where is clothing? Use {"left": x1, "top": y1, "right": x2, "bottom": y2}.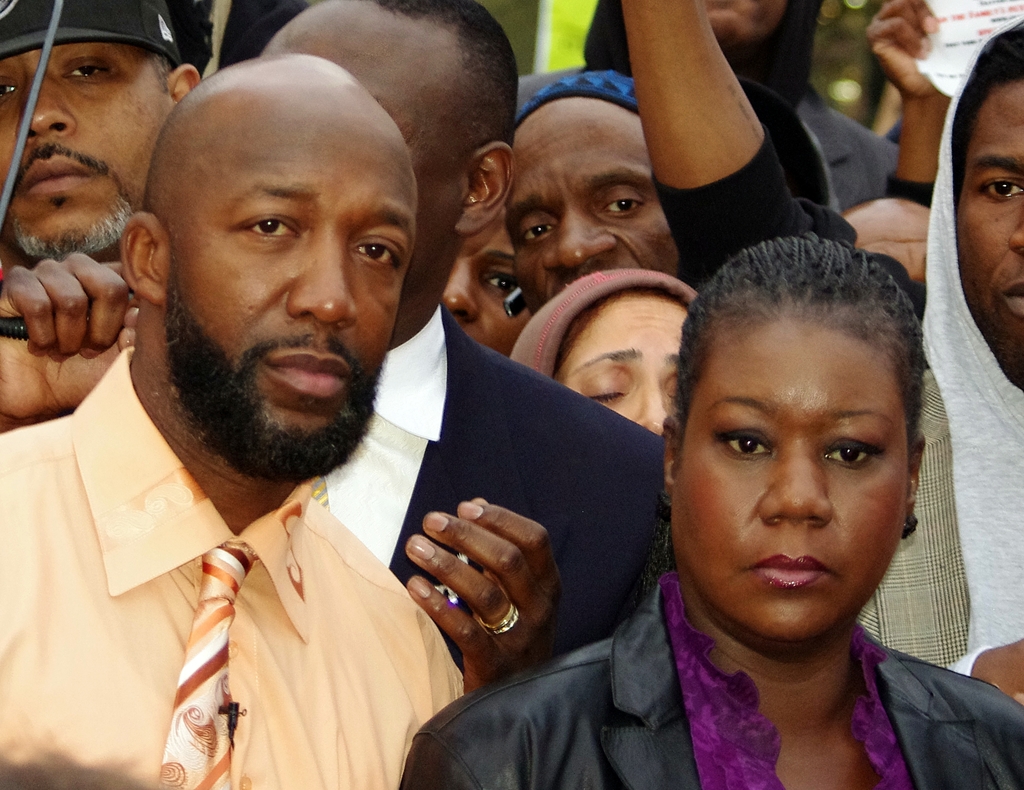
{"left": 401, "top": 579, "right": 1023, "bottom": 789}.
